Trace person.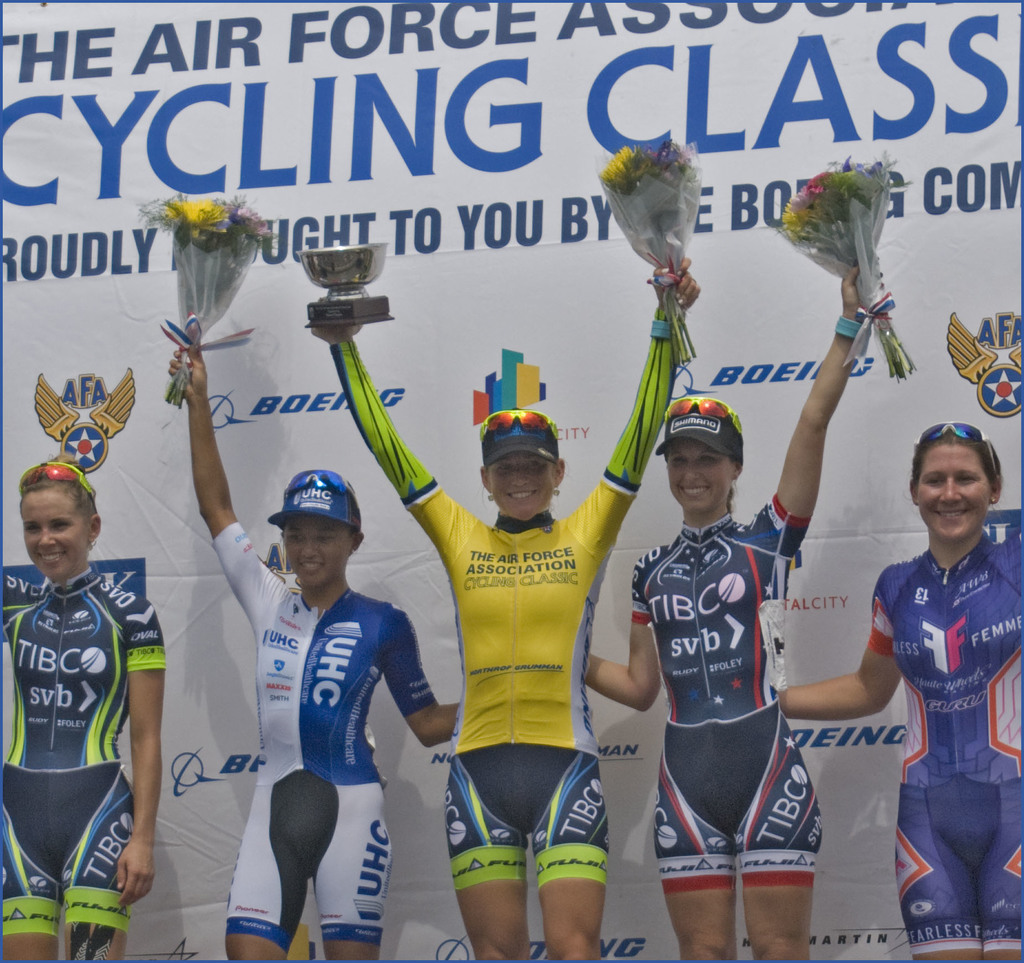
Traced to x1=10, y1=421, x2=158, y2=946.
